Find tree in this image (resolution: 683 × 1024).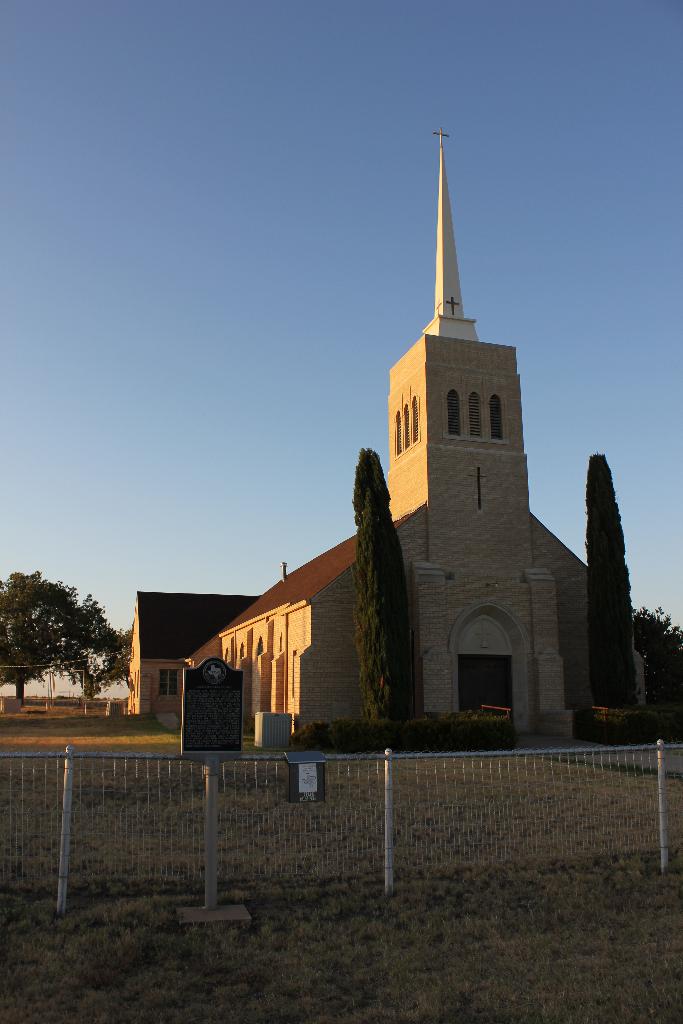
(42, 593, 132, 705).
